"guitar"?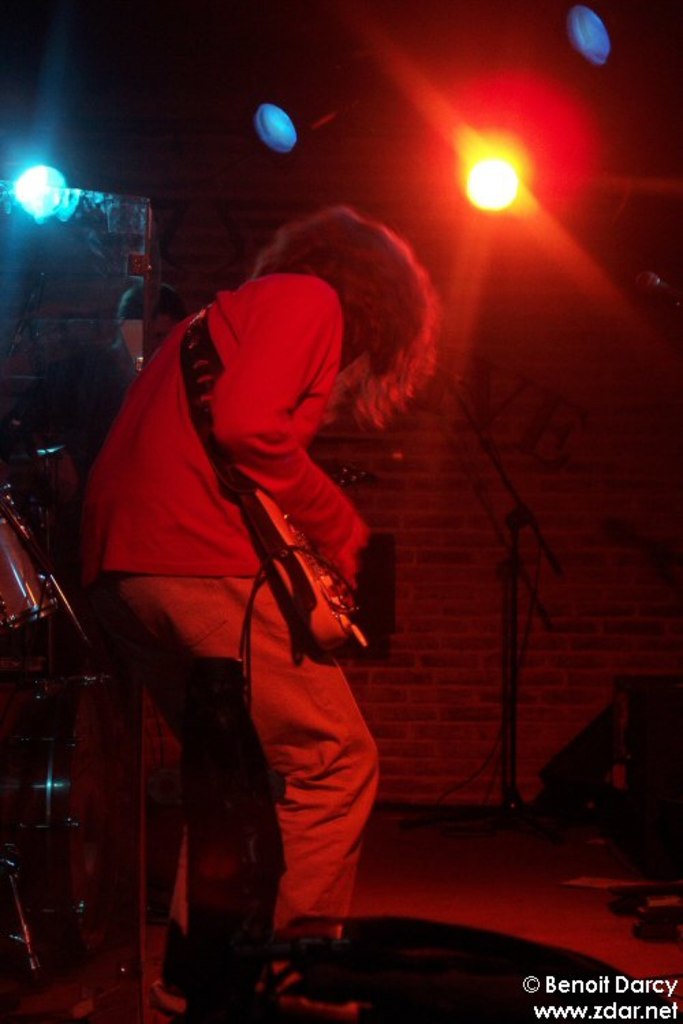
246,468,385,659
